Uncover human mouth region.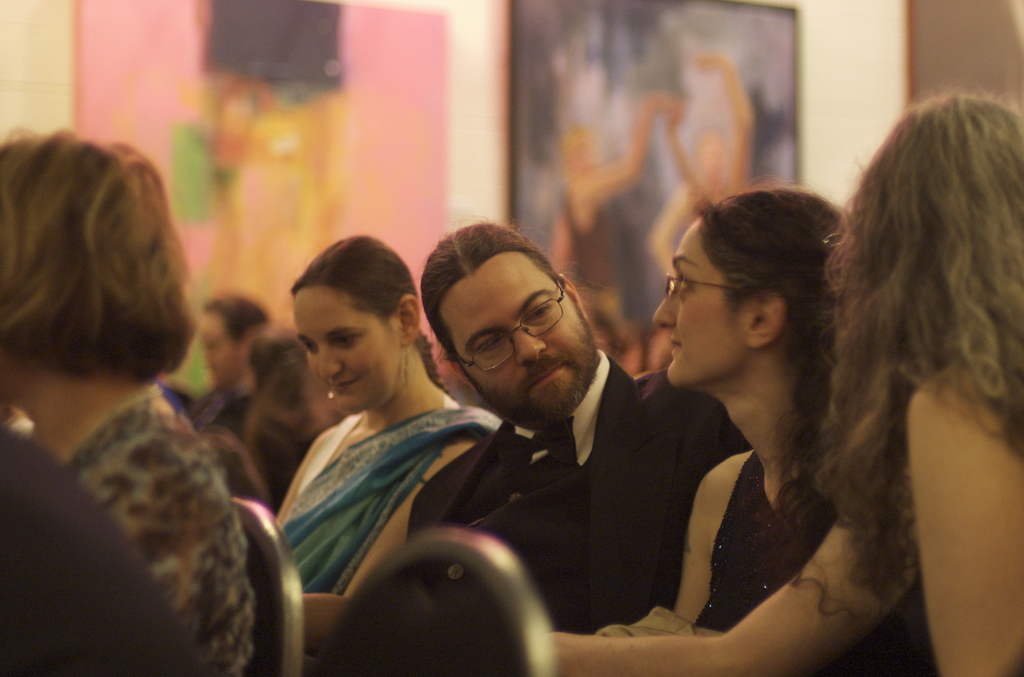
Uncovered: (667, 336, 684, 355).
